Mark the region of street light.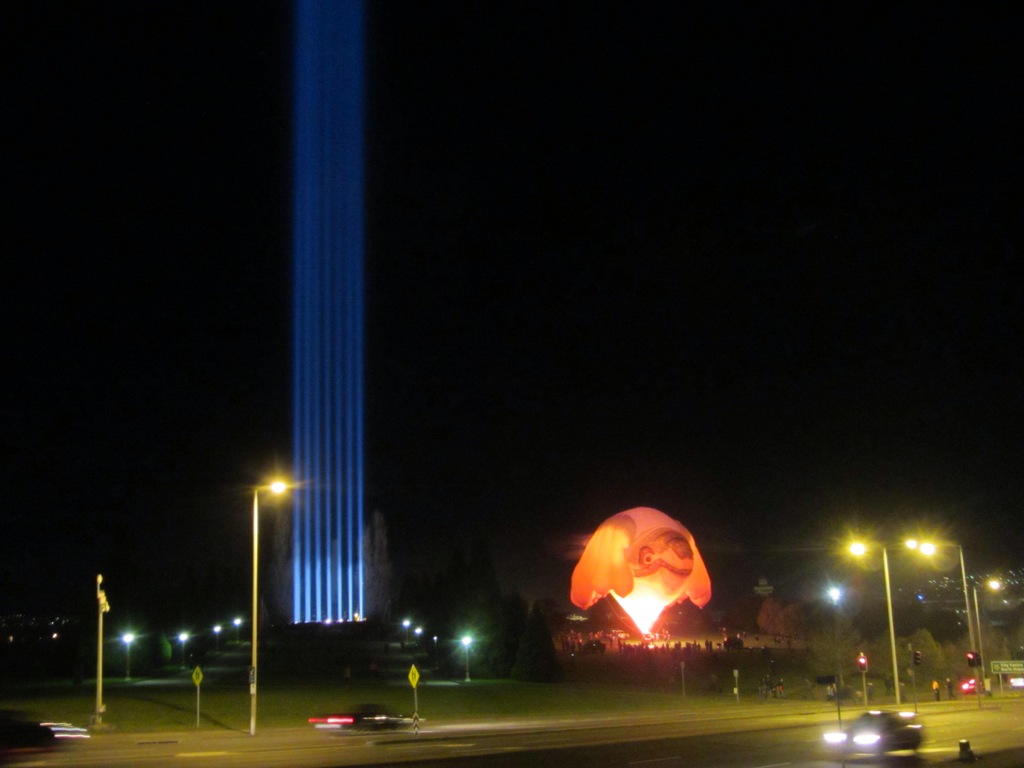
Region: region(399, 618, 408, 628).
